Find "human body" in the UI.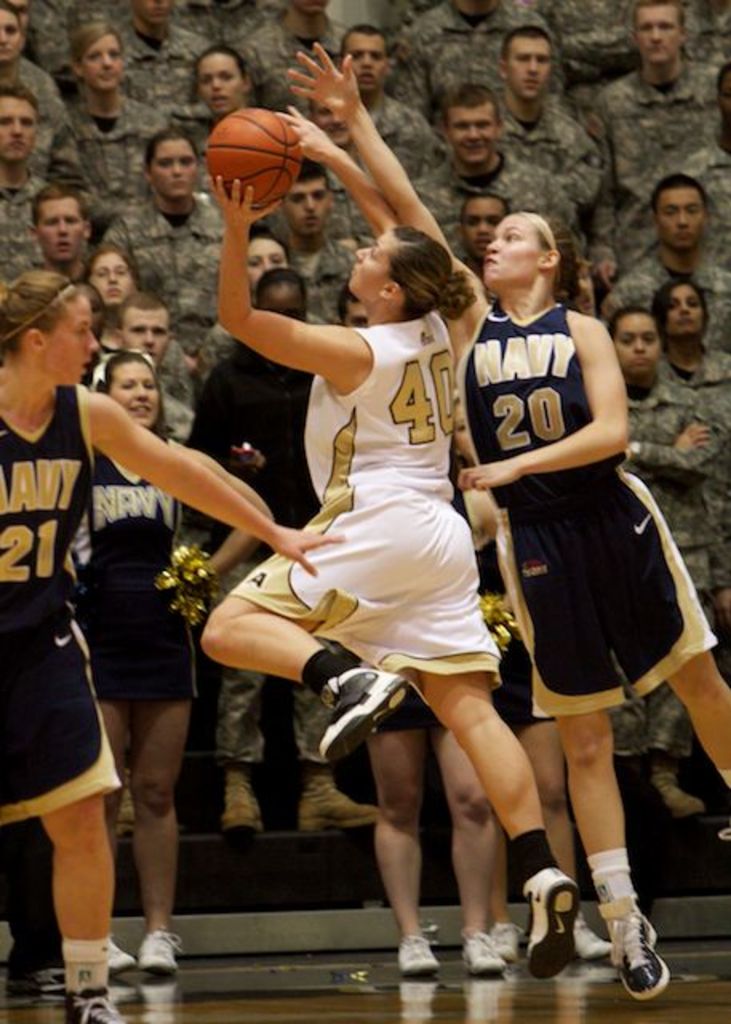
UI element at <box>362,701,509,979</box>.
